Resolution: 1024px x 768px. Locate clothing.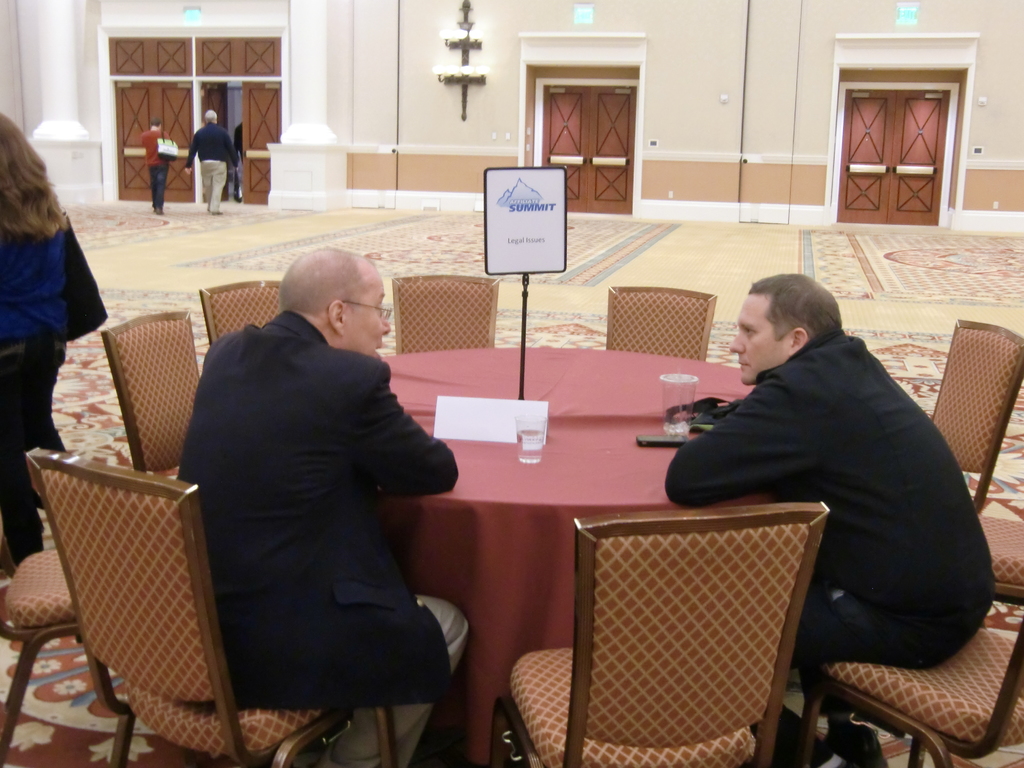
region(177, 311, 468, 767).
